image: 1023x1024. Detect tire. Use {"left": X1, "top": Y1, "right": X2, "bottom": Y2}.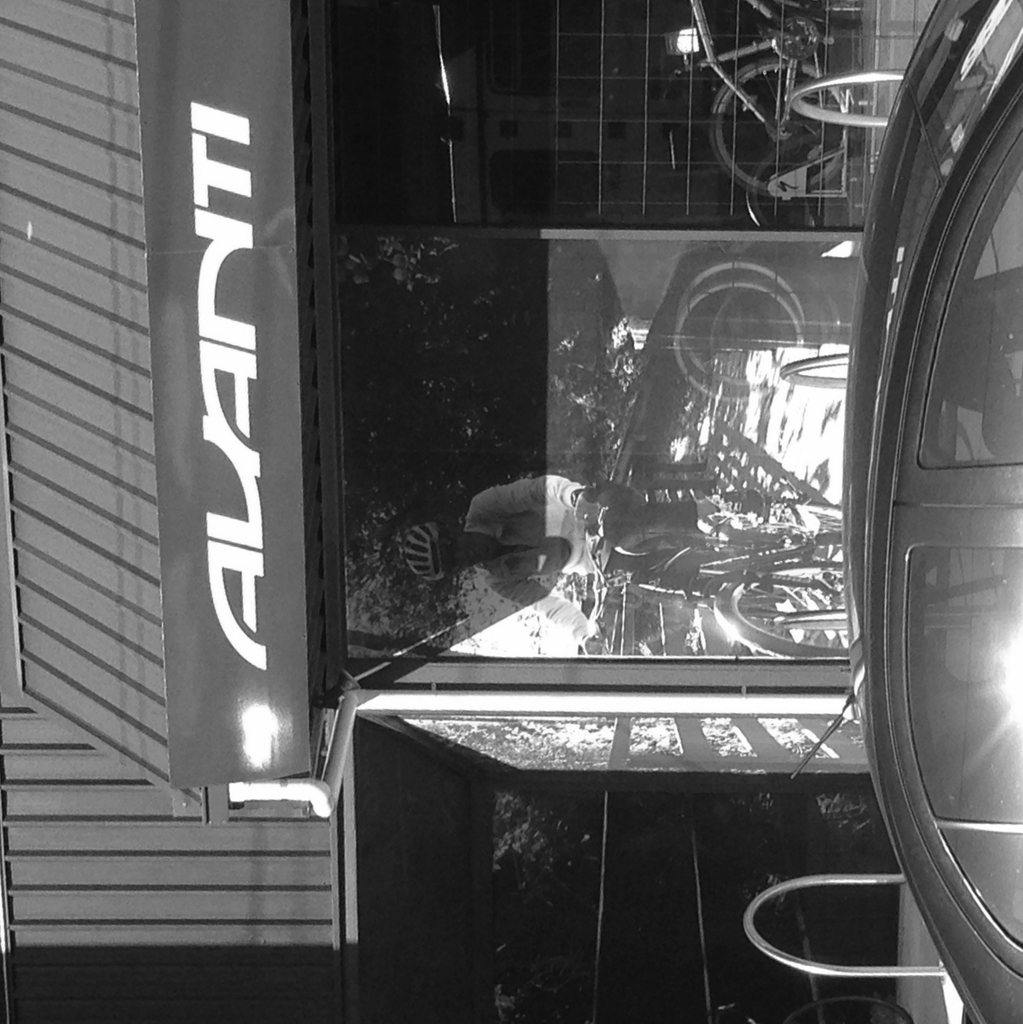
{"left": 711, "top": 55, "right": 850, "bottom": 196}.
